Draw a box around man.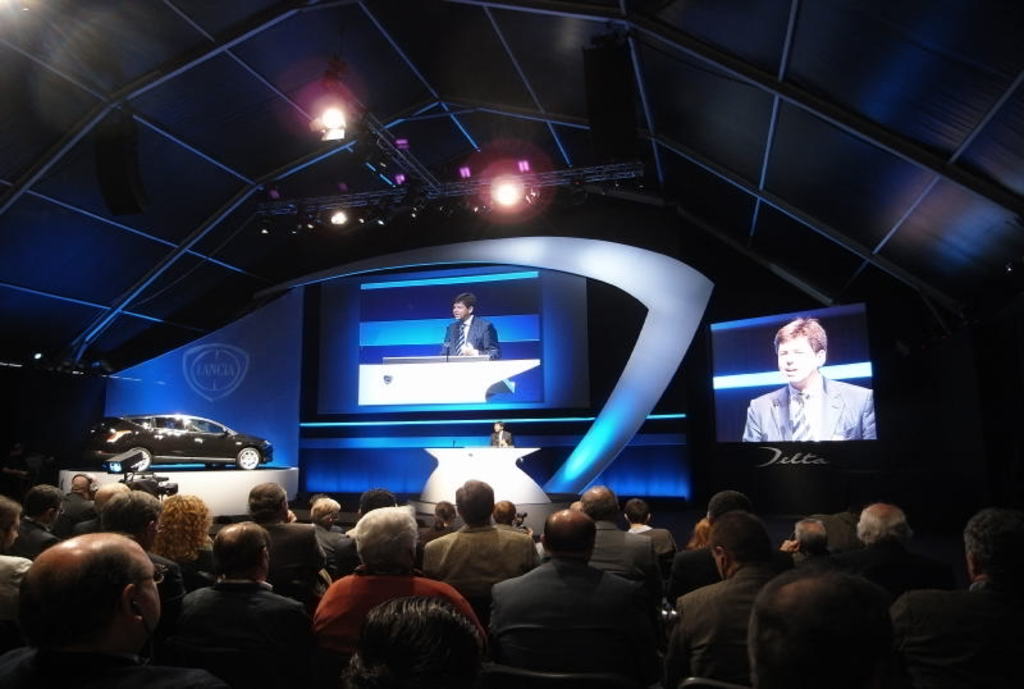
(442,292,500,355).
